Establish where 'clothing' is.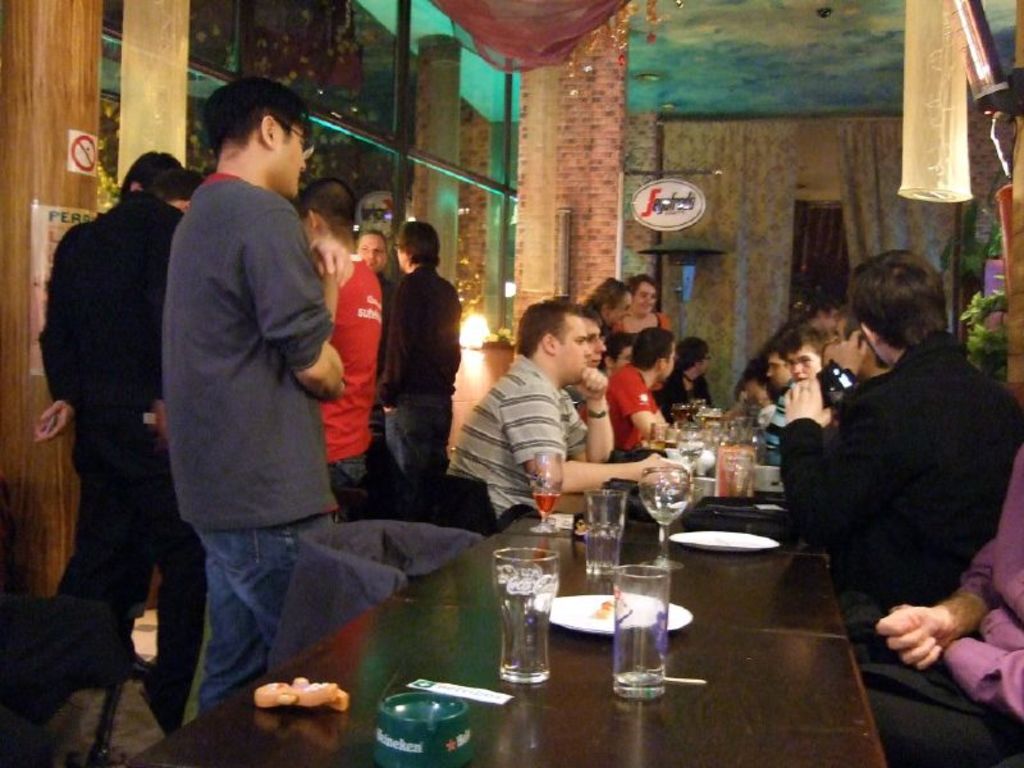
Established at 666 367 712 421.
